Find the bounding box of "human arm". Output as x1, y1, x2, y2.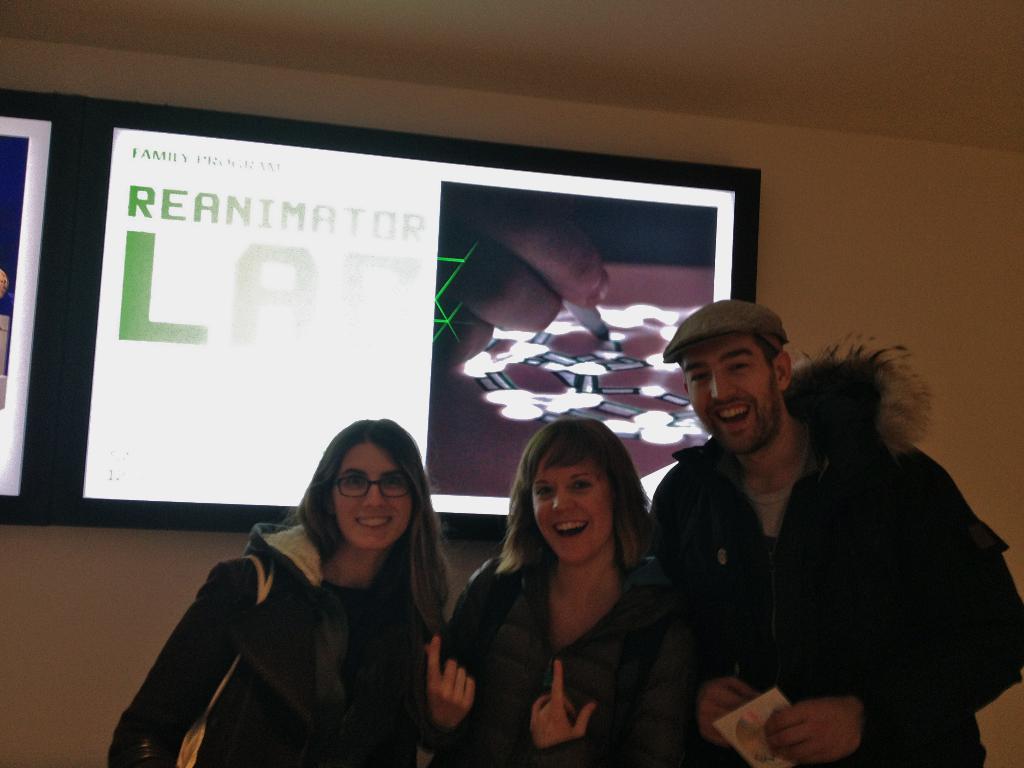
690, 664, 763, 743.
